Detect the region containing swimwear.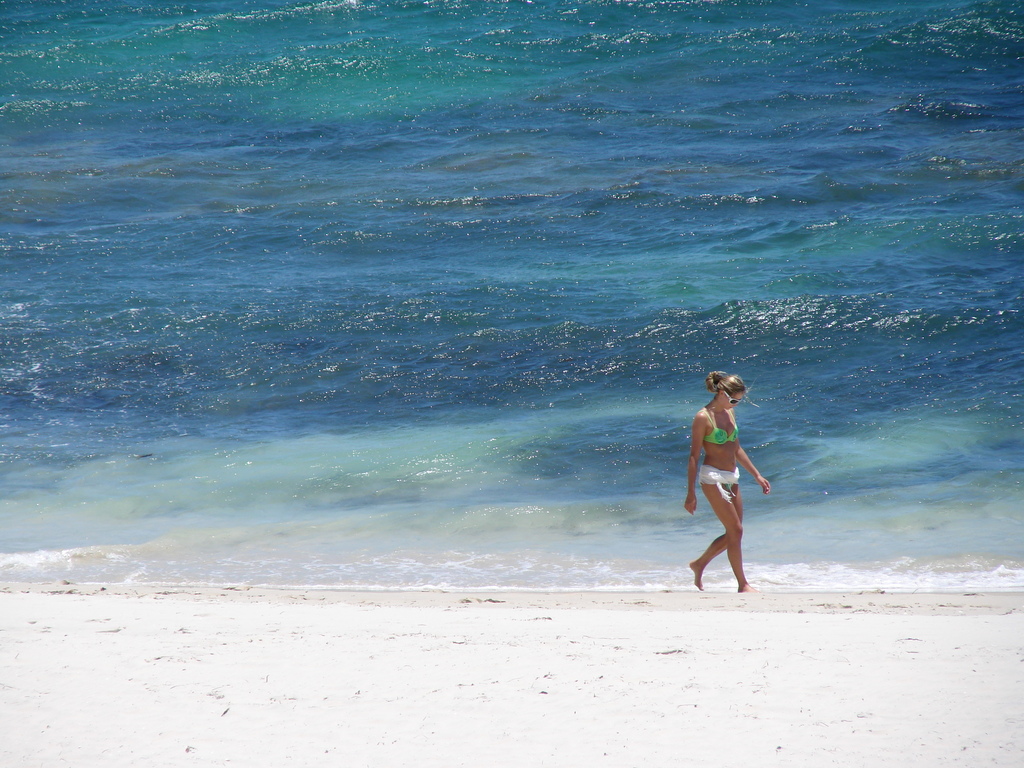
<region>703, 405, 746, 452</region>.
